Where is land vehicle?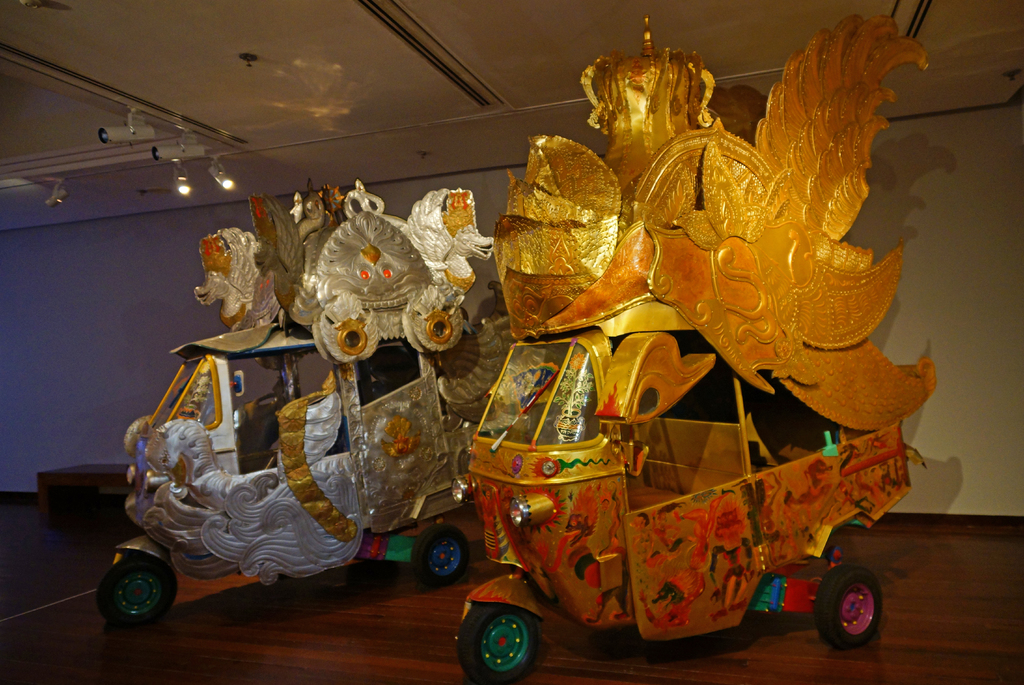
<box>435,336,904,681</box>.
